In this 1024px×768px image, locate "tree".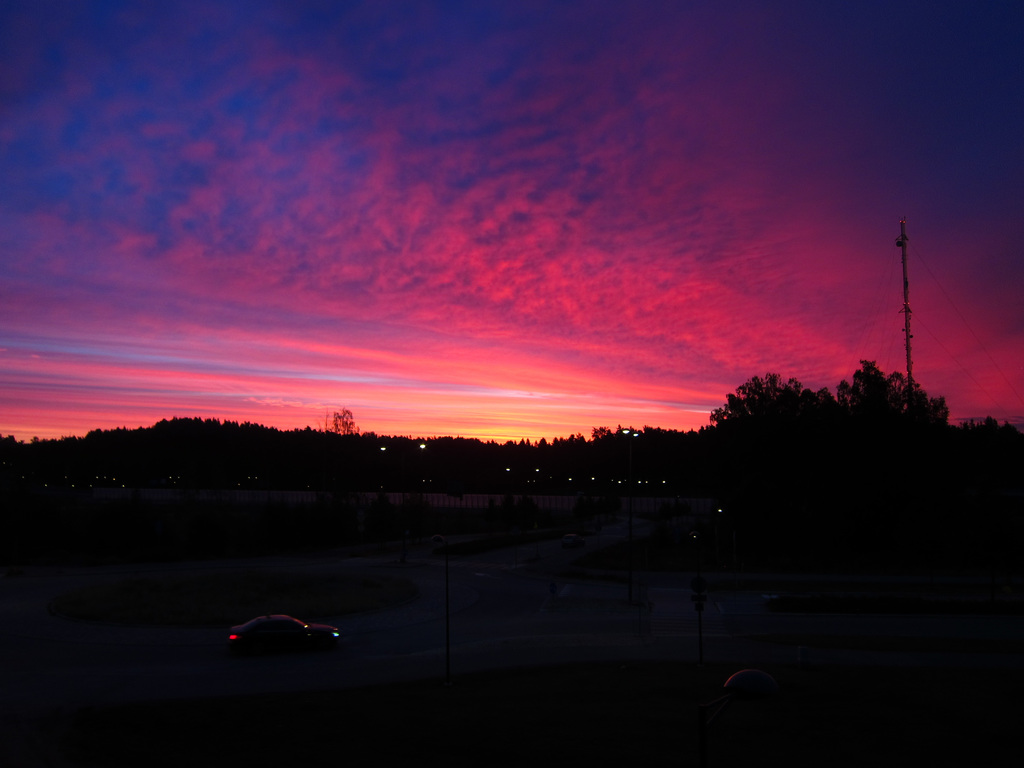
Bounding box: BBox(702, 351, 852, 474).
